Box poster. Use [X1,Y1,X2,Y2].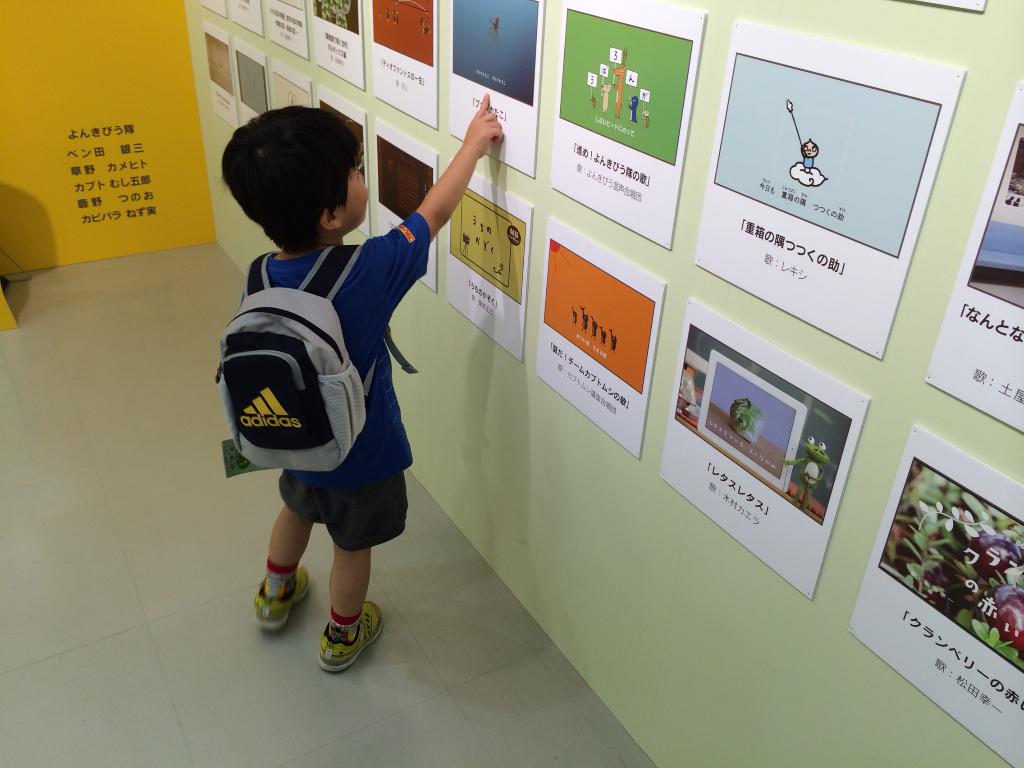
[234,38,264,118].
